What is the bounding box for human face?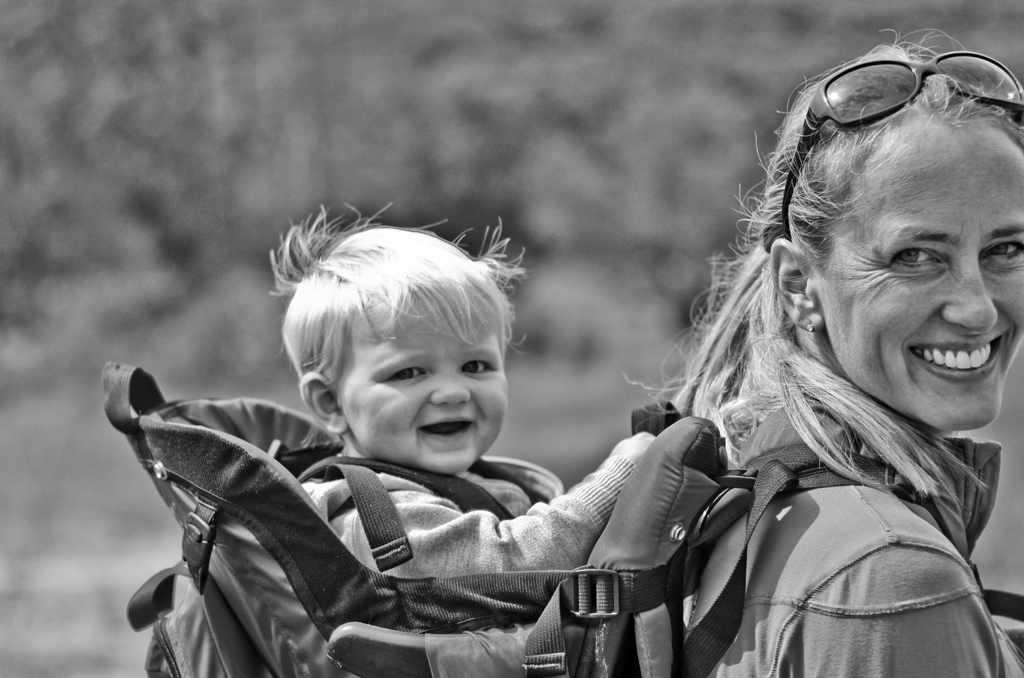
806 106 1023 435.
